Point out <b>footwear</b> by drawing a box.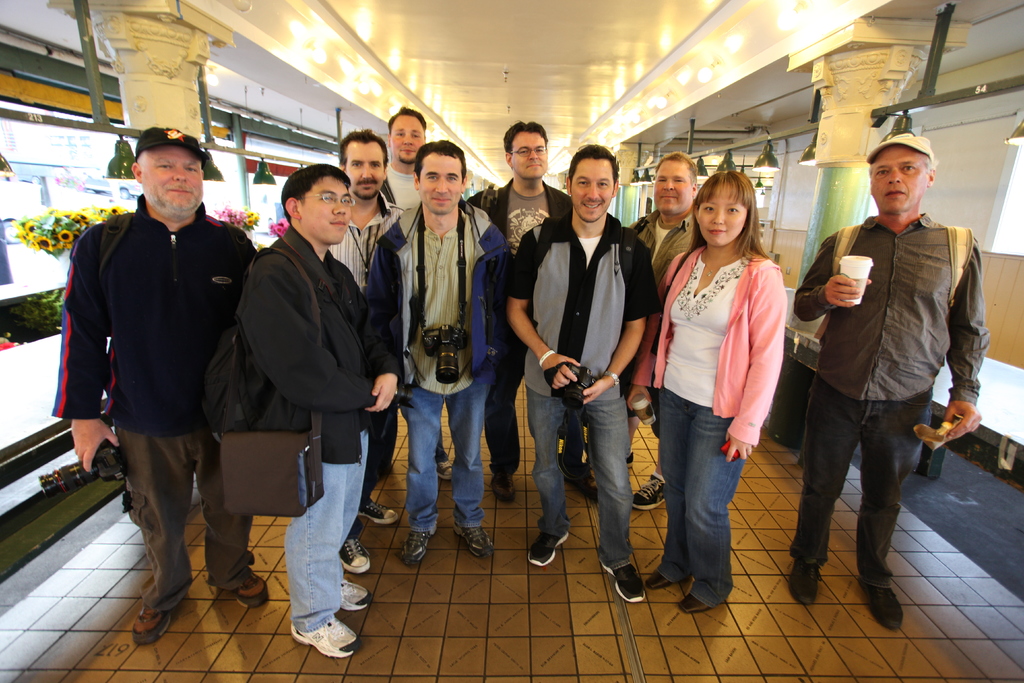
Rect(399, 533, 431, 565).
